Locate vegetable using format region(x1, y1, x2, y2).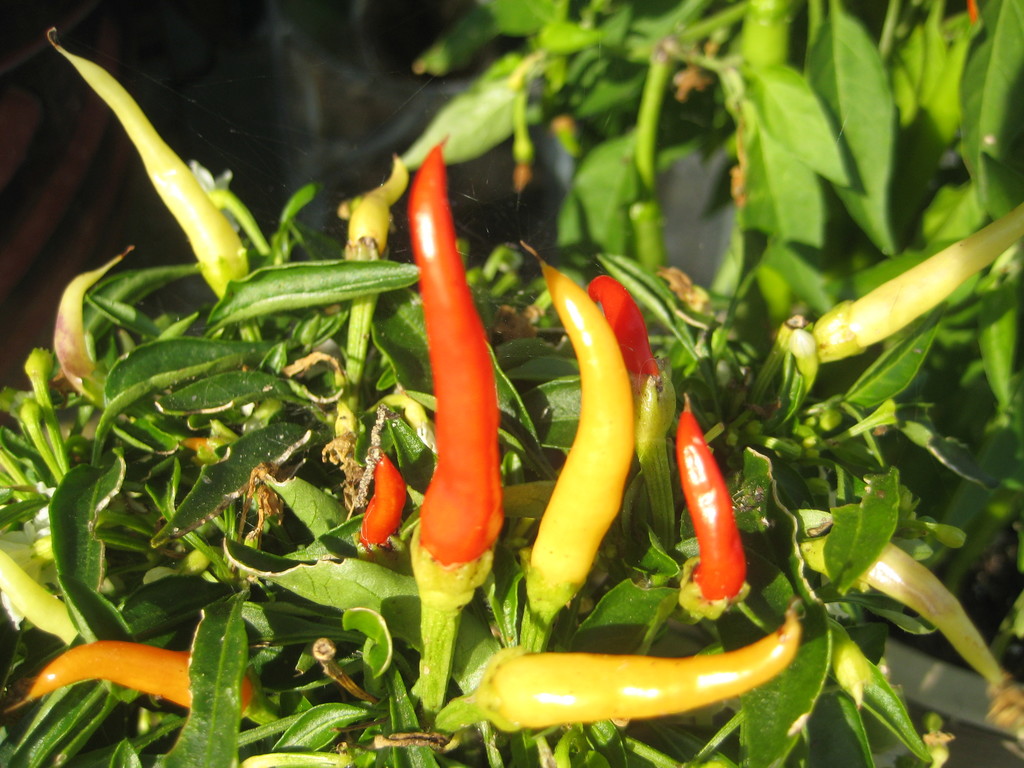
region(411, 135, 498, 721).
